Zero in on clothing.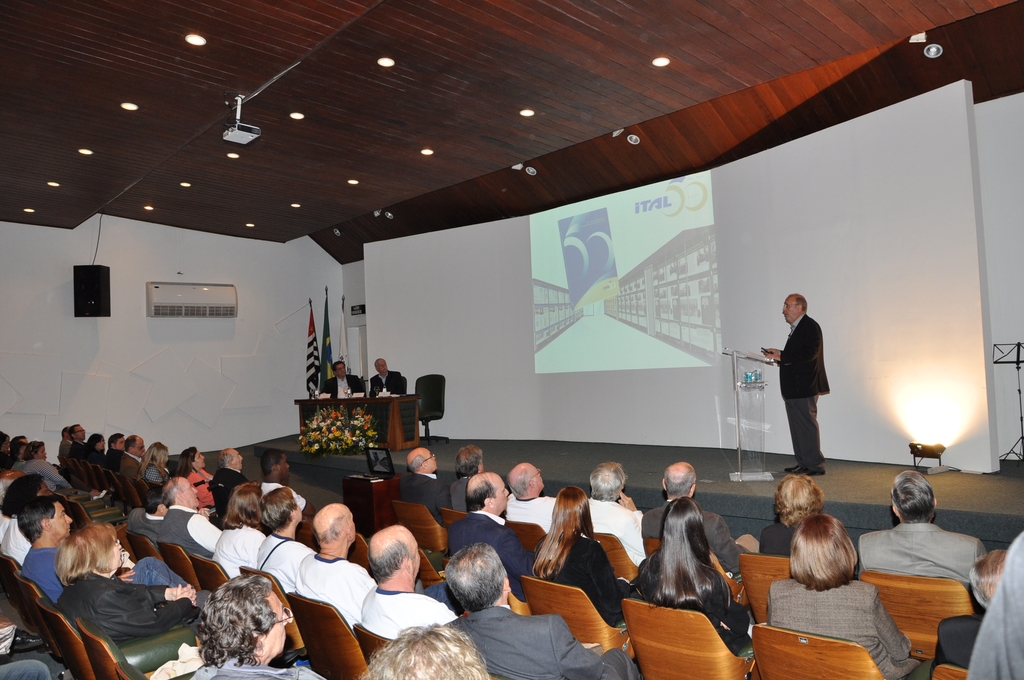
Zeroed in: 193/652/312/679.
